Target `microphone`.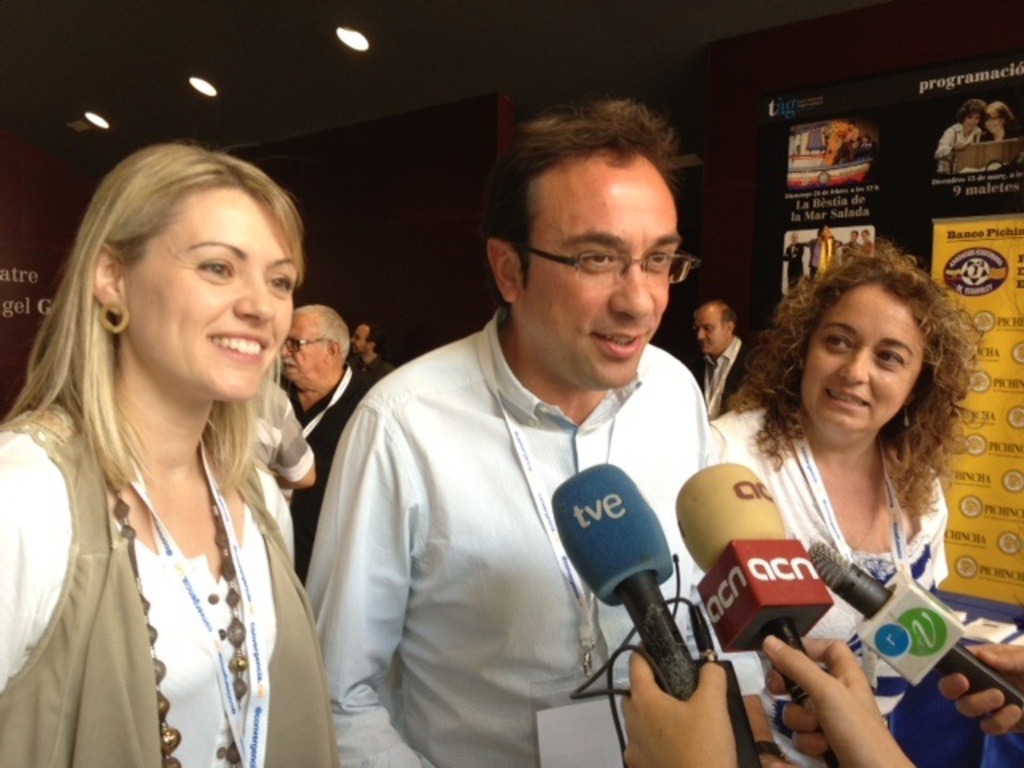
Target region: x1=818, y1=528, x2=1022, y2=741.
